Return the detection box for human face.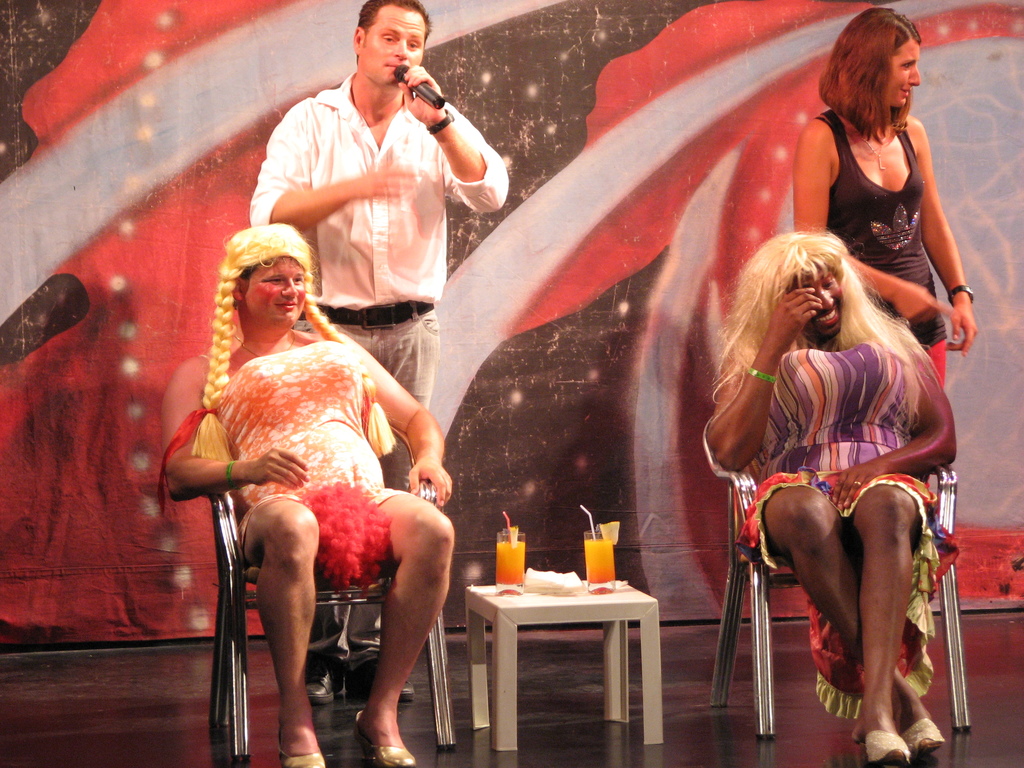
(left=246, top=250, right=312, bottom=324).
